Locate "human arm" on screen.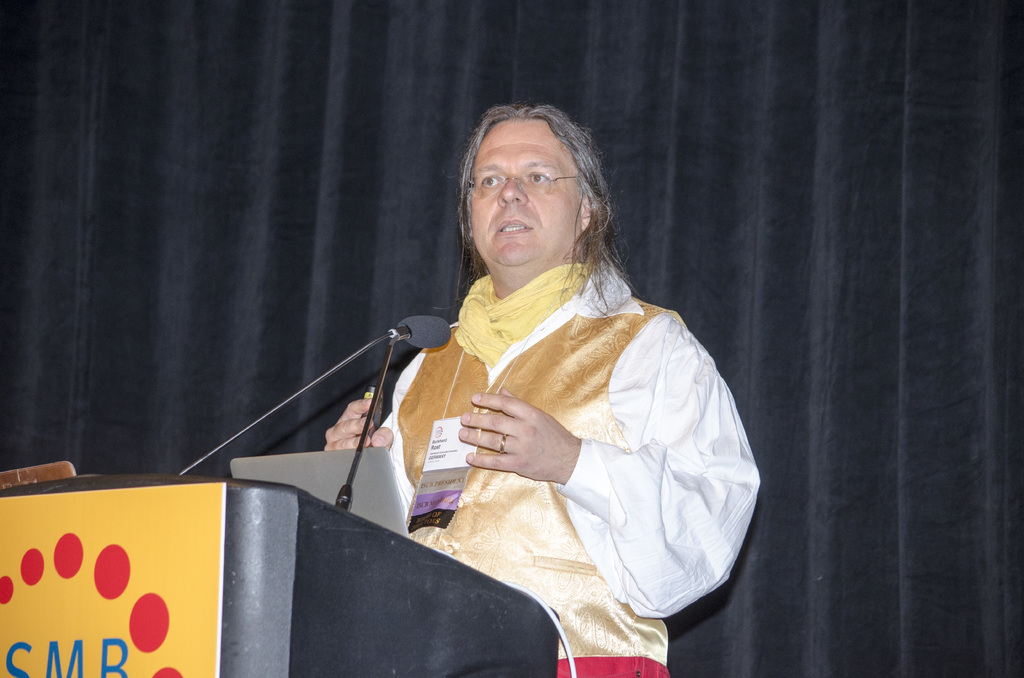
On screen at locate(458, 392, 623, 526).
